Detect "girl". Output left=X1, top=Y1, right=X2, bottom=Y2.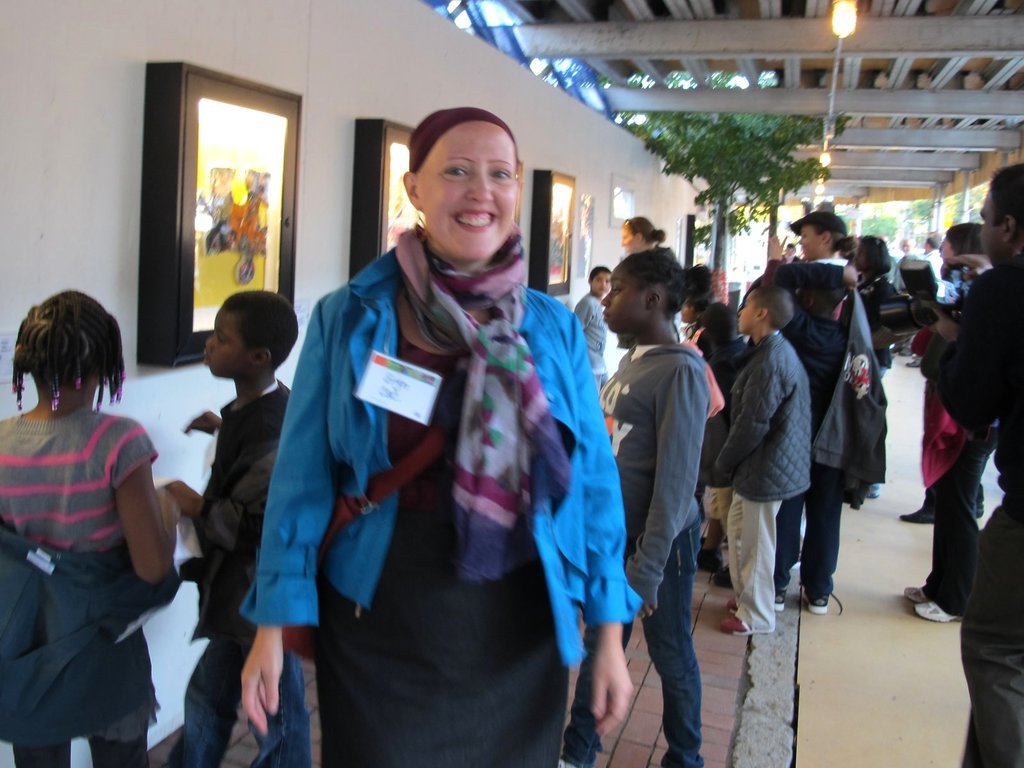
left=598, top=252, right=703, bottom=767.
